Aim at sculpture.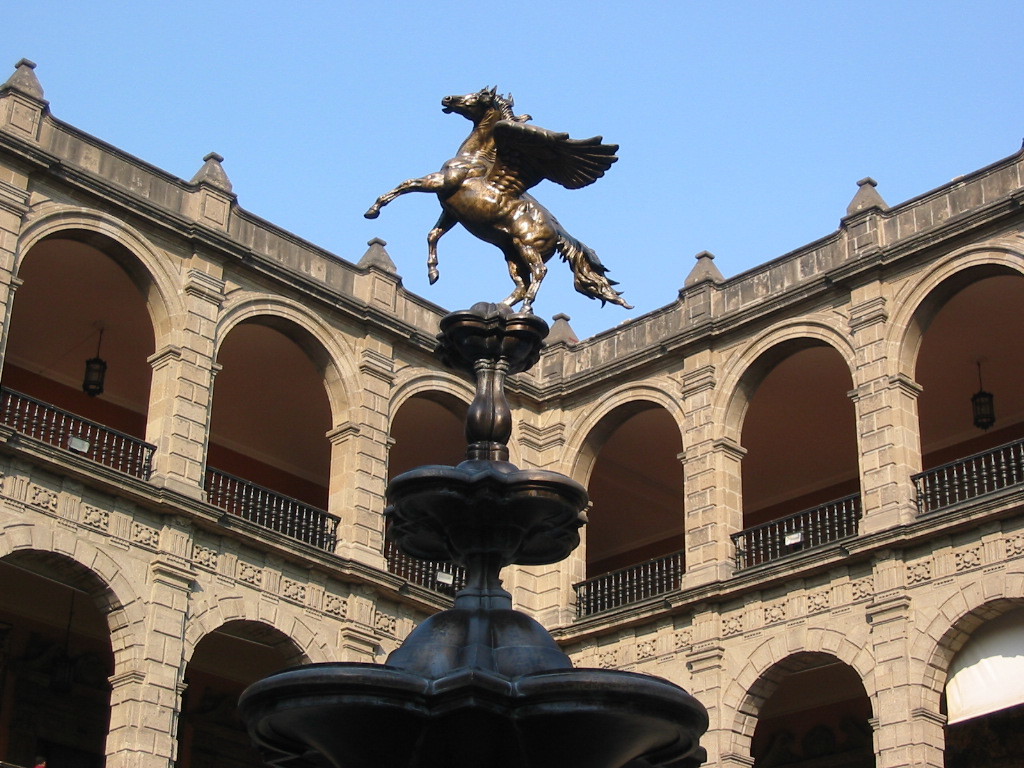
Aimed at select_region(368, 72, 630, 342).
